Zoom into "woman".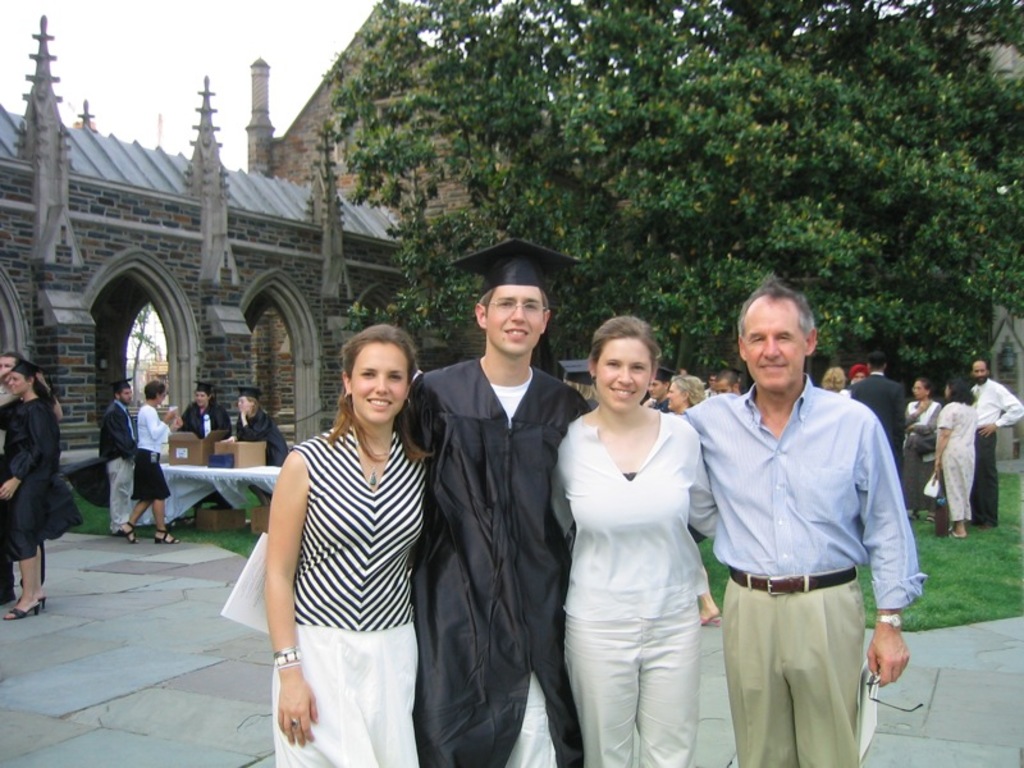
Zoom target: 905 379 941 524.
